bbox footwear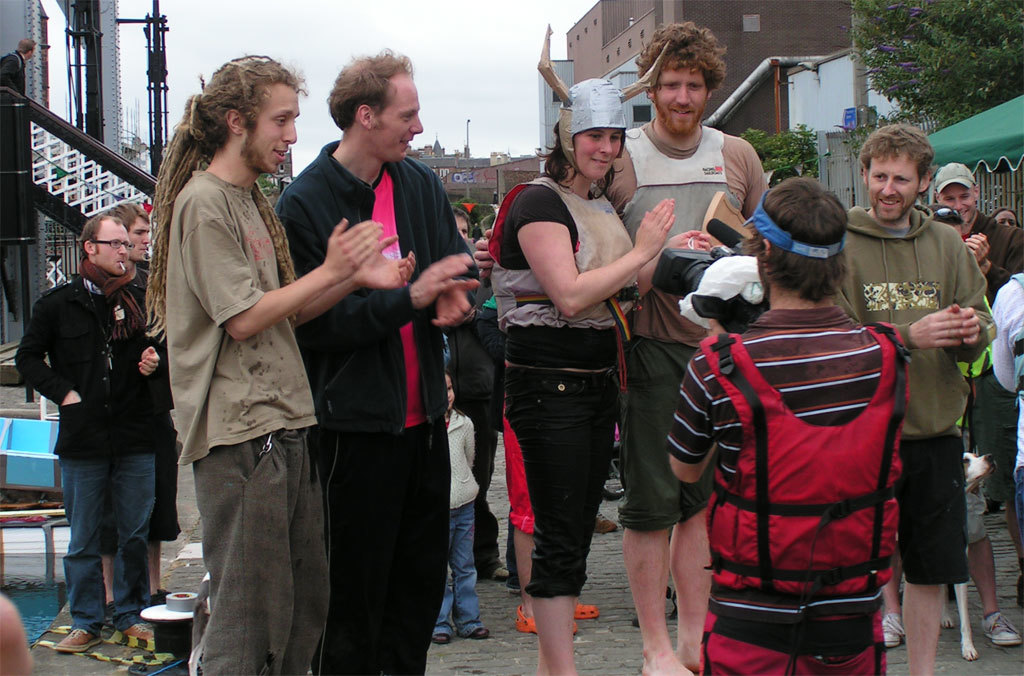
detection(975, 604, 1023, 645)
